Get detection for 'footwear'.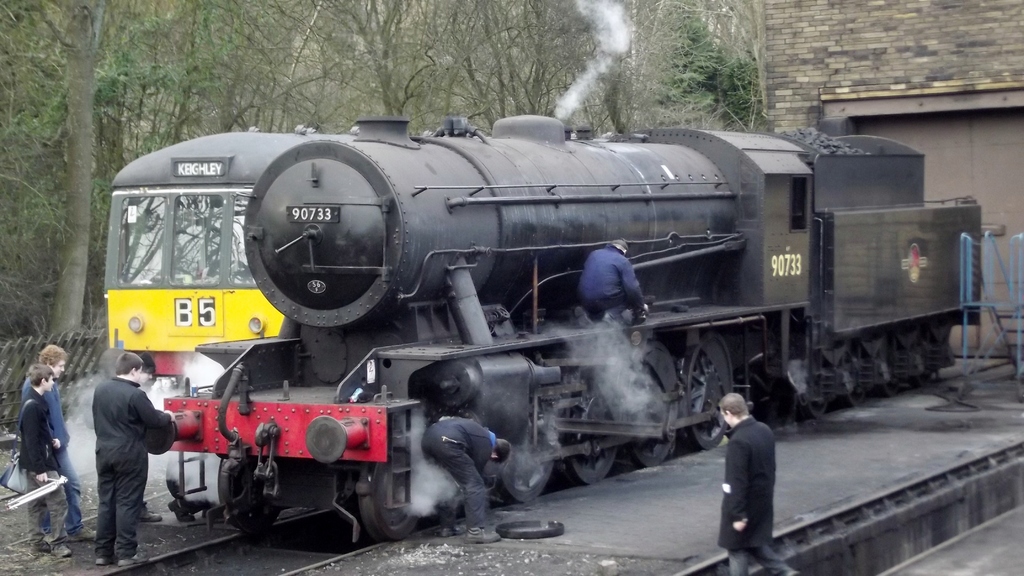
Detection: (138, 502, 159, 522).
